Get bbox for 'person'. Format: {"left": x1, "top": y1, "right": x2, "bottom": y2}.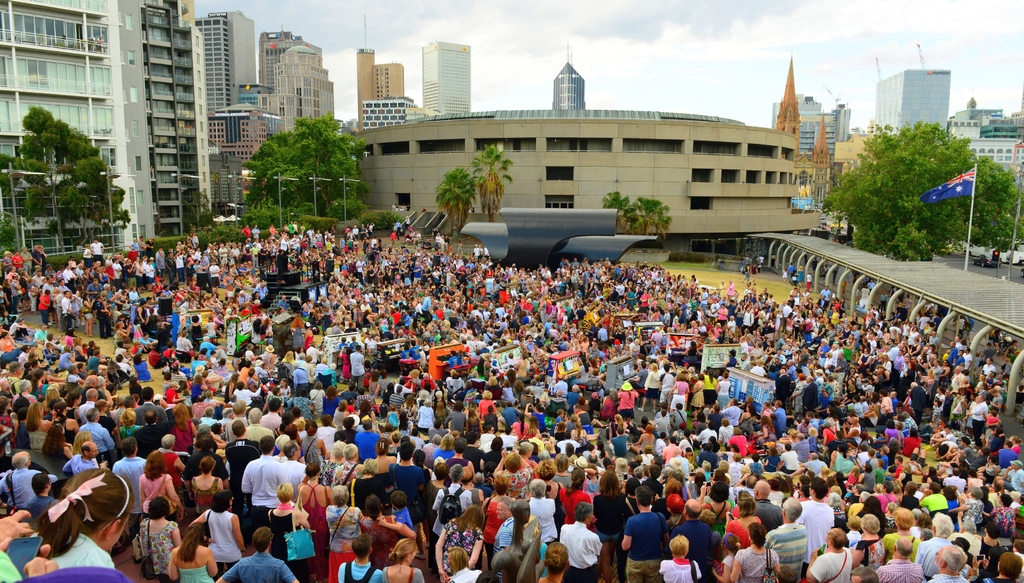
{"left": 186, "top": 487, "right": 252, "bottom": 572}.
